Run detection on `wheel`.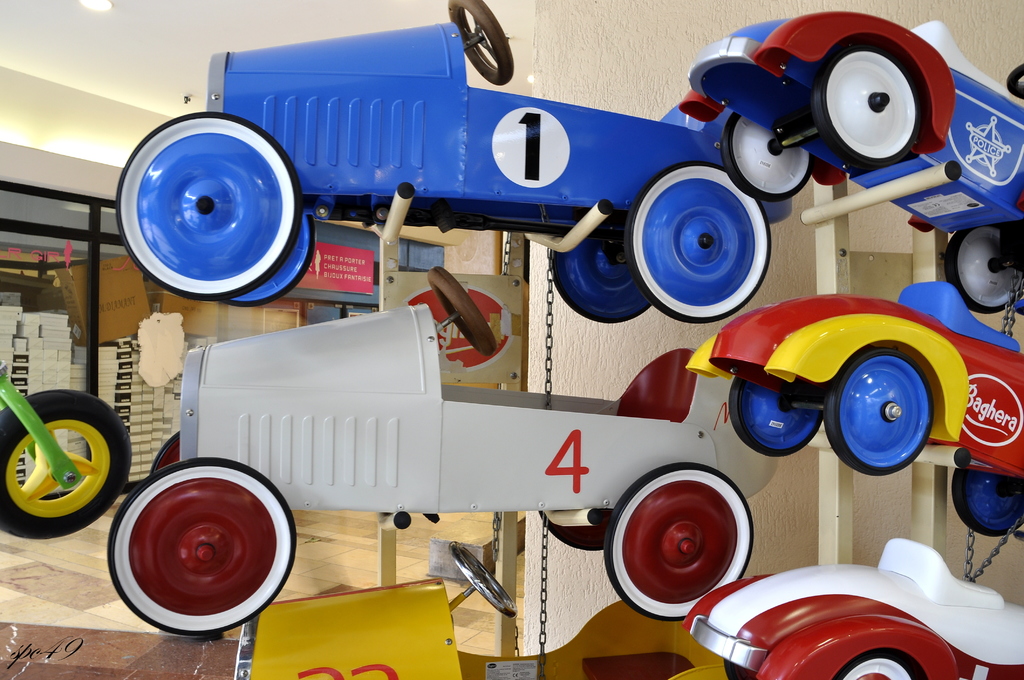
Result: (left=951, top=467, right=1023, bottom=535).
